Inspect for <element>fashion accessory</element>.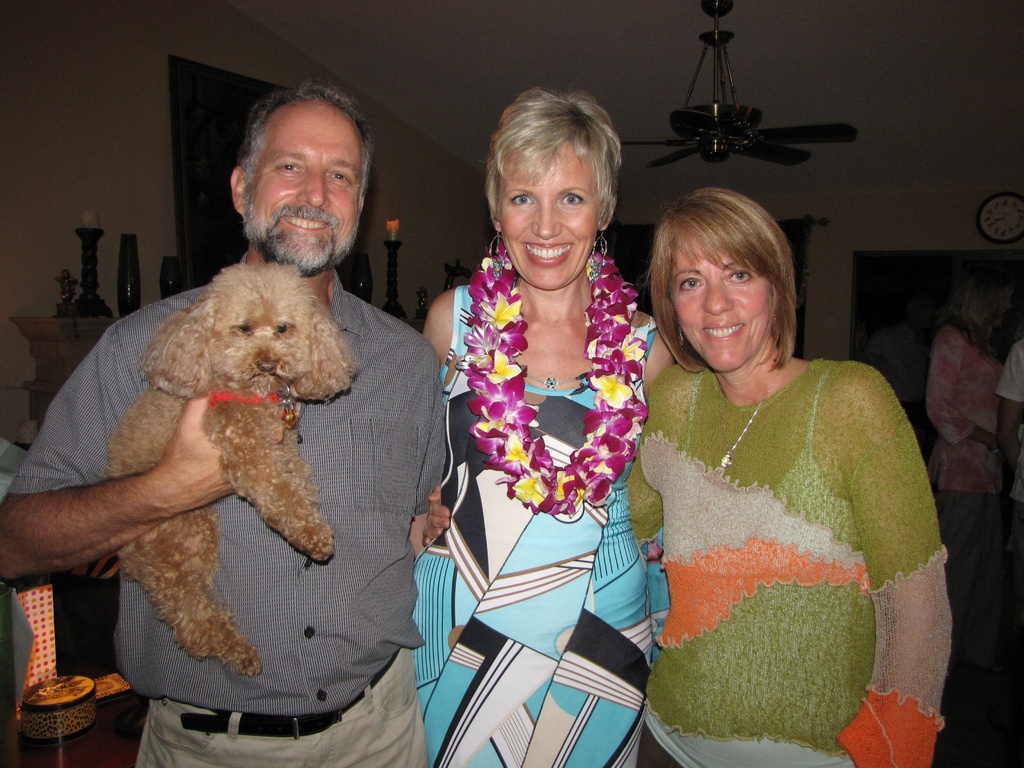
Inspection: left=169, top=643, right=403, bottom=740.
